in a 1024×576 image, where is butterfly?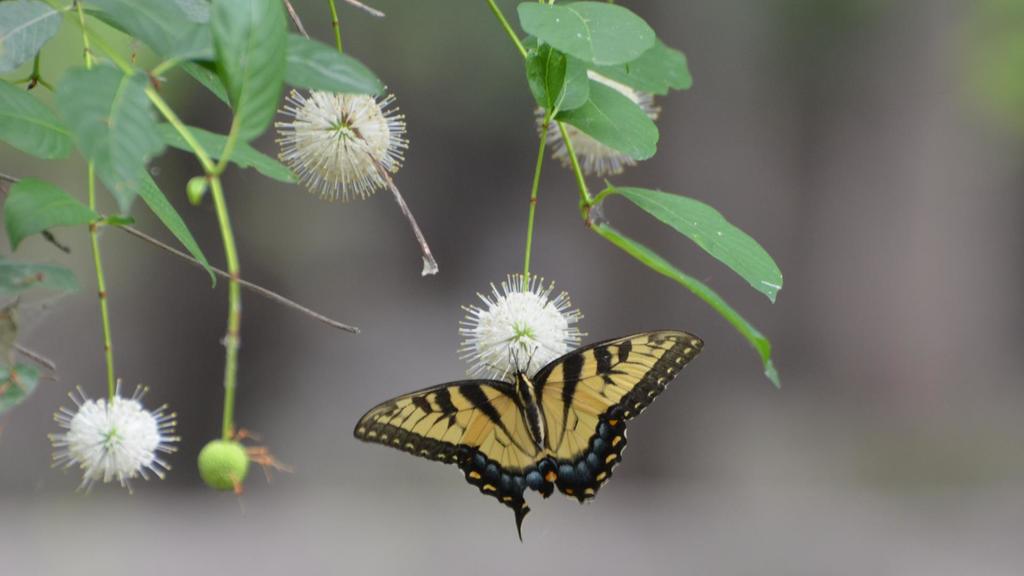
[353, 328, 703, 547].
